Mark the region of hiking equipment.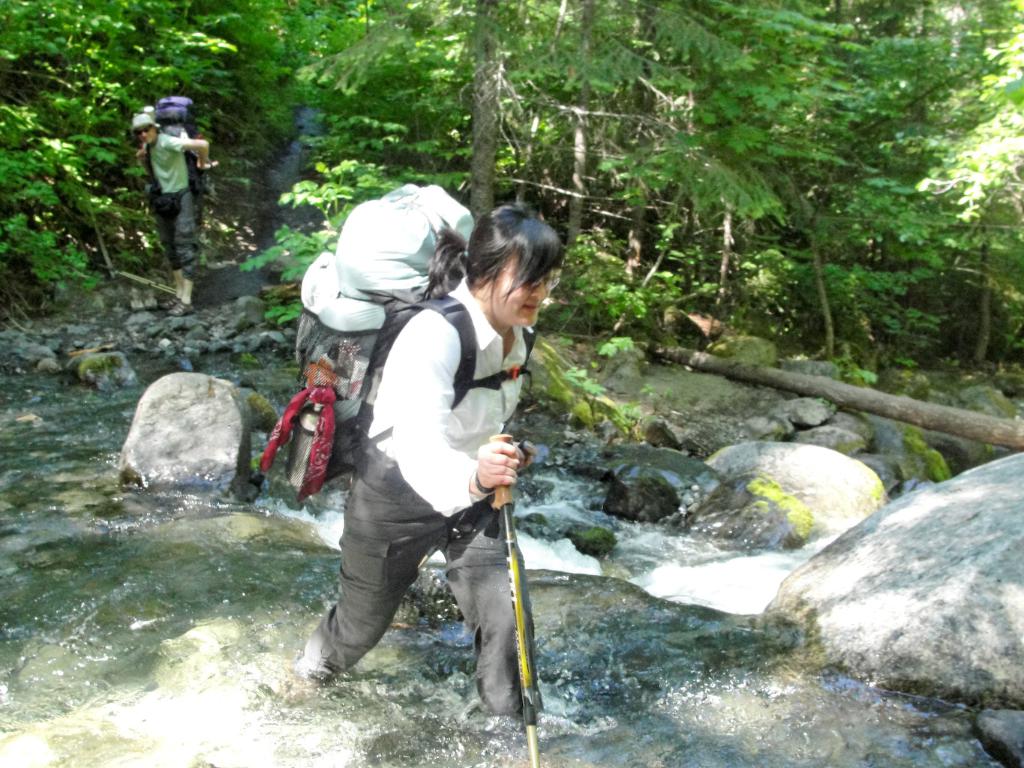
Region: x1=156, y1=292, x2=184, y2=311.
